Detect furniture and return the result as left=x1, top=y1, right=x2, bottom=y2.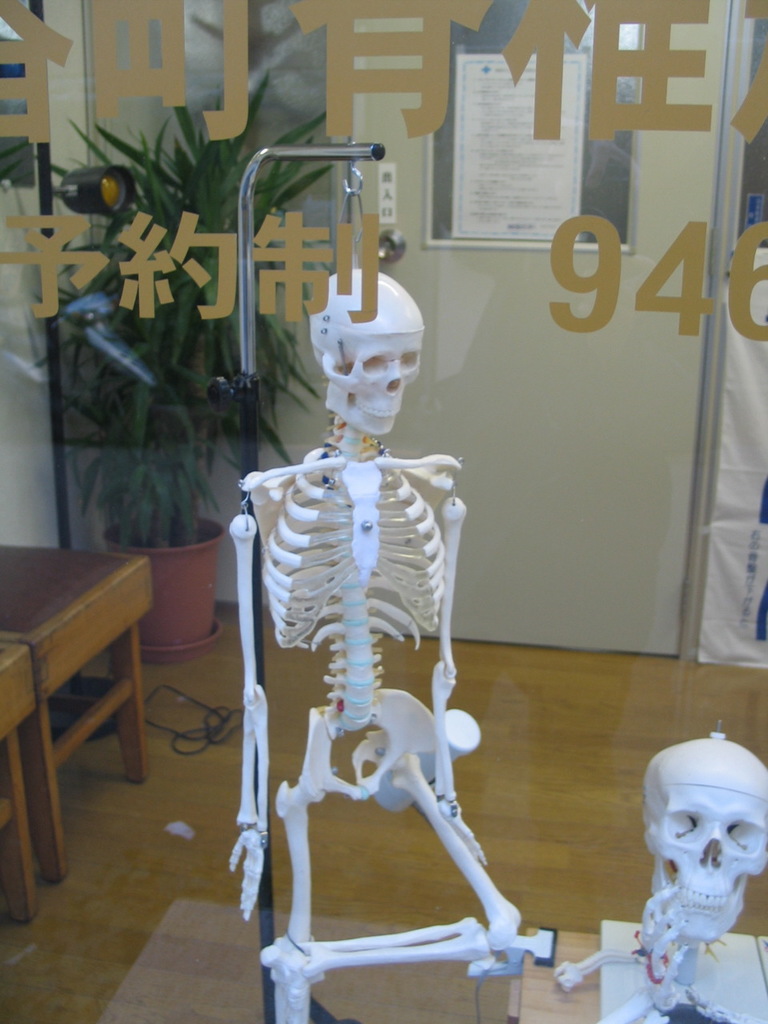
left=506, top=928, right=598, bottom=1023.
